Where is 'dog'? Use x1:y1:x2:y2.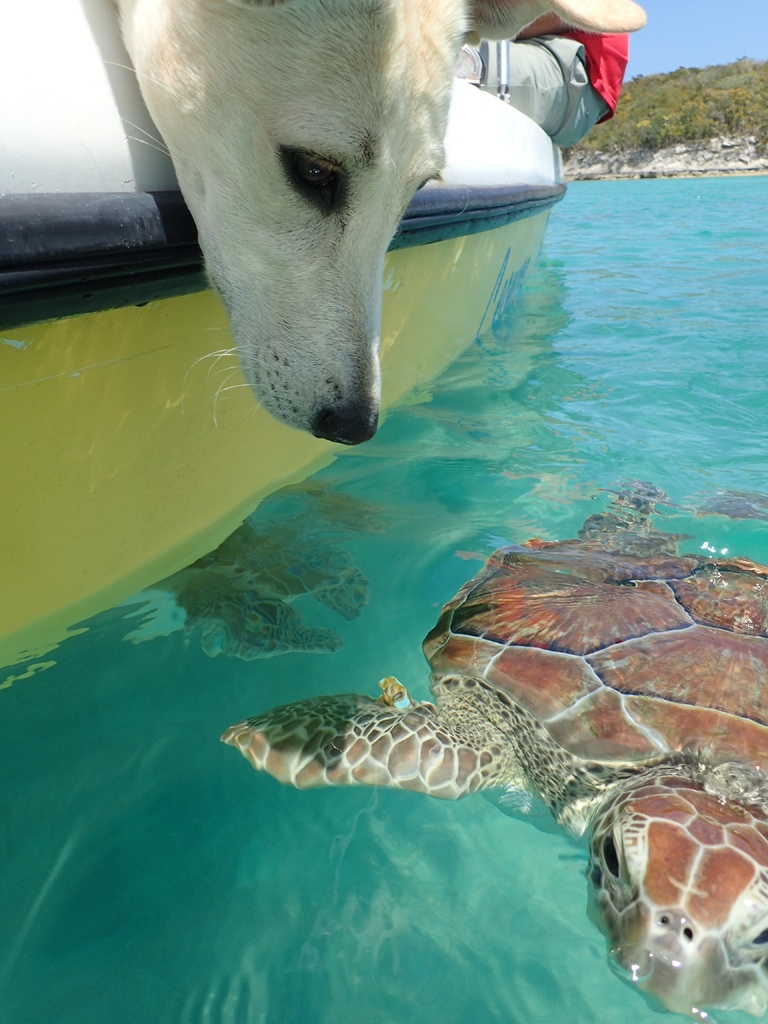
95:0:648:451.
